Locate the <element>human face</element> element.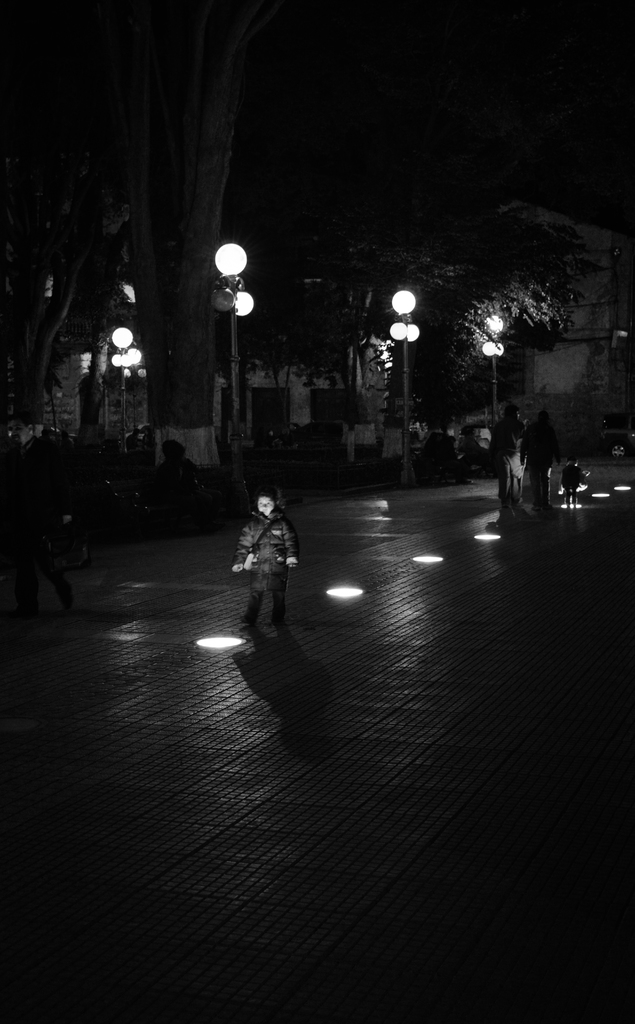
Element bbox: bbox=[257, 497, 272, 516].
